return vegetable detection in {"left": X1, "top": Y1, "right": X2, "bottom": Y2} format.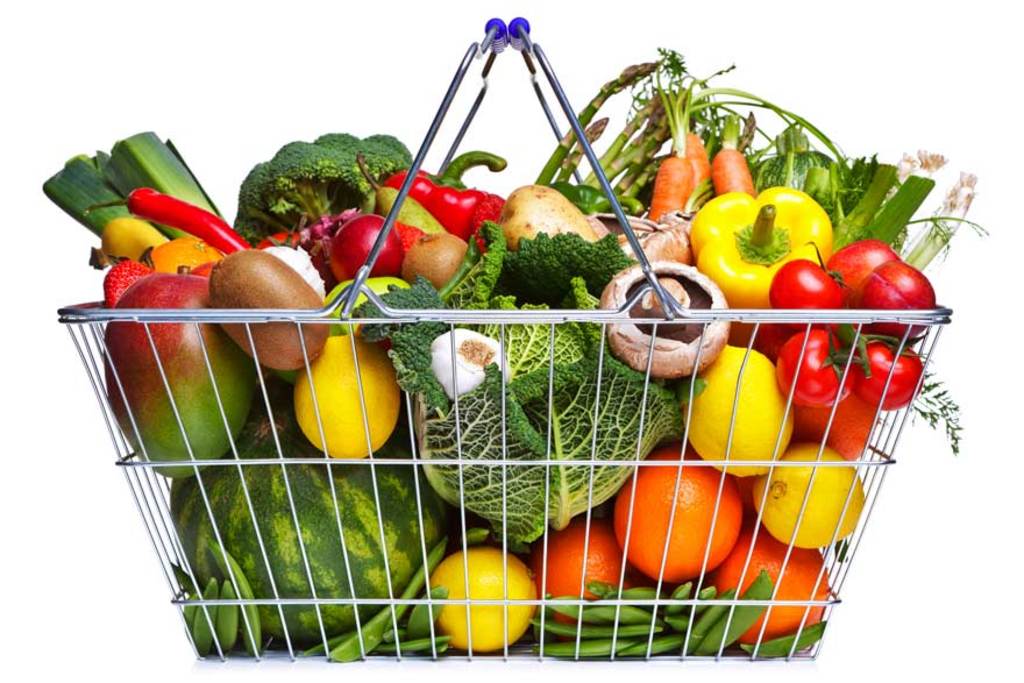
{"left": 605, "top": 257, "right": 728, "bottom": 387}.
